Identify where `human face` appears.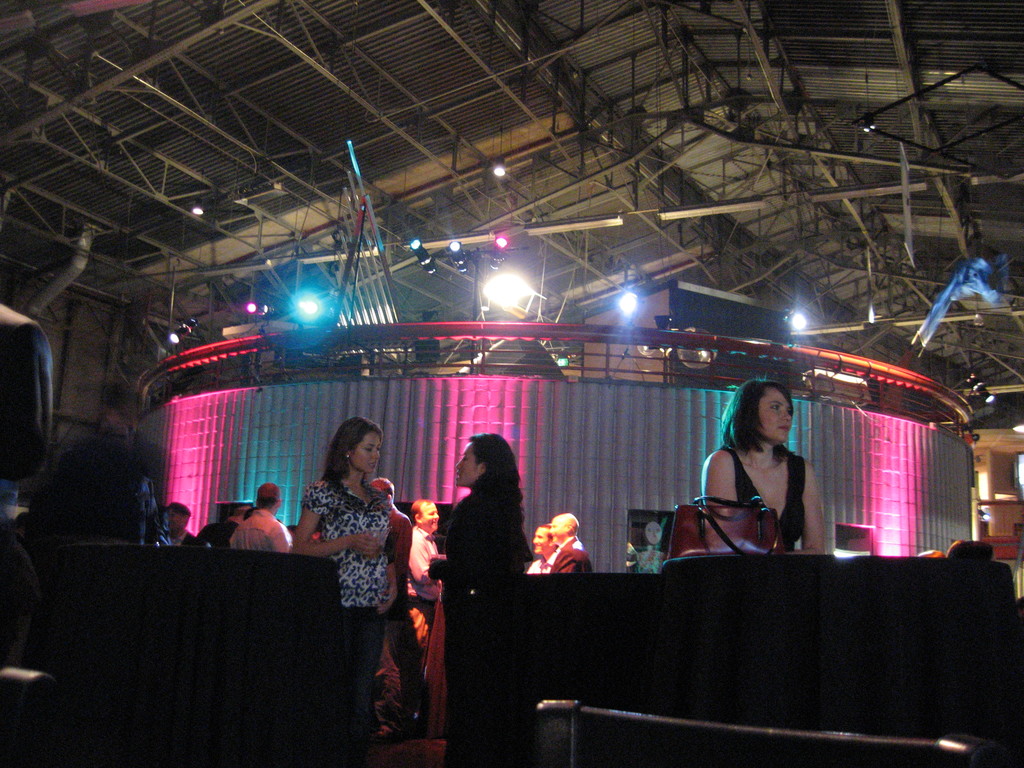
Appears at pyautogui.locateOnScreen(419, 495, 436, 536).
